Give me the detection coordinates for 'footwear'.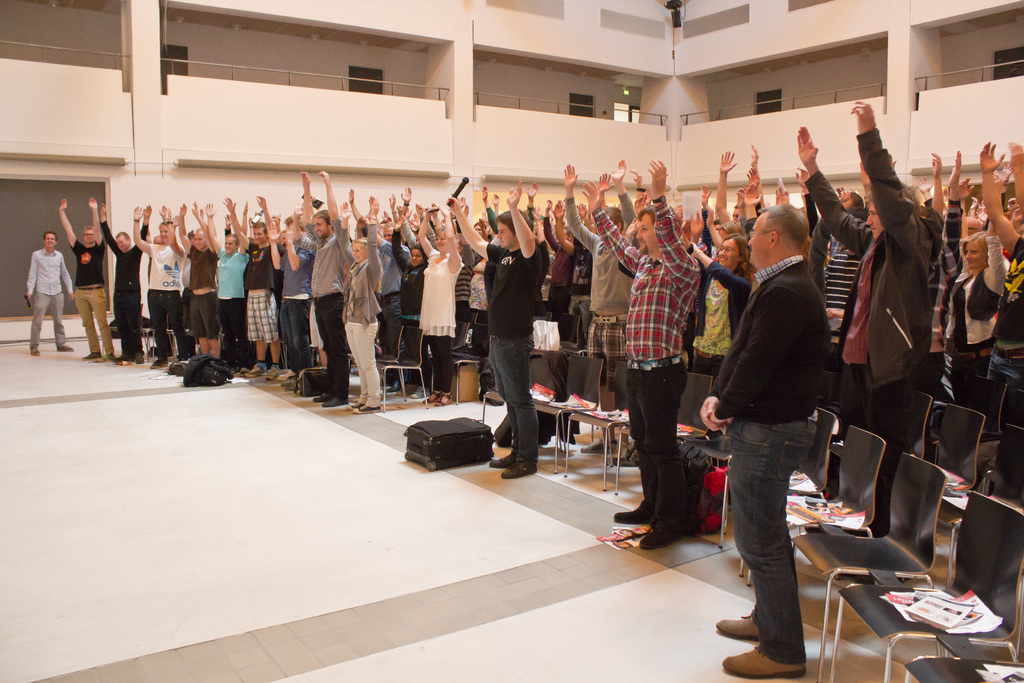
left=724, top=648, right=798, bottom=682.
